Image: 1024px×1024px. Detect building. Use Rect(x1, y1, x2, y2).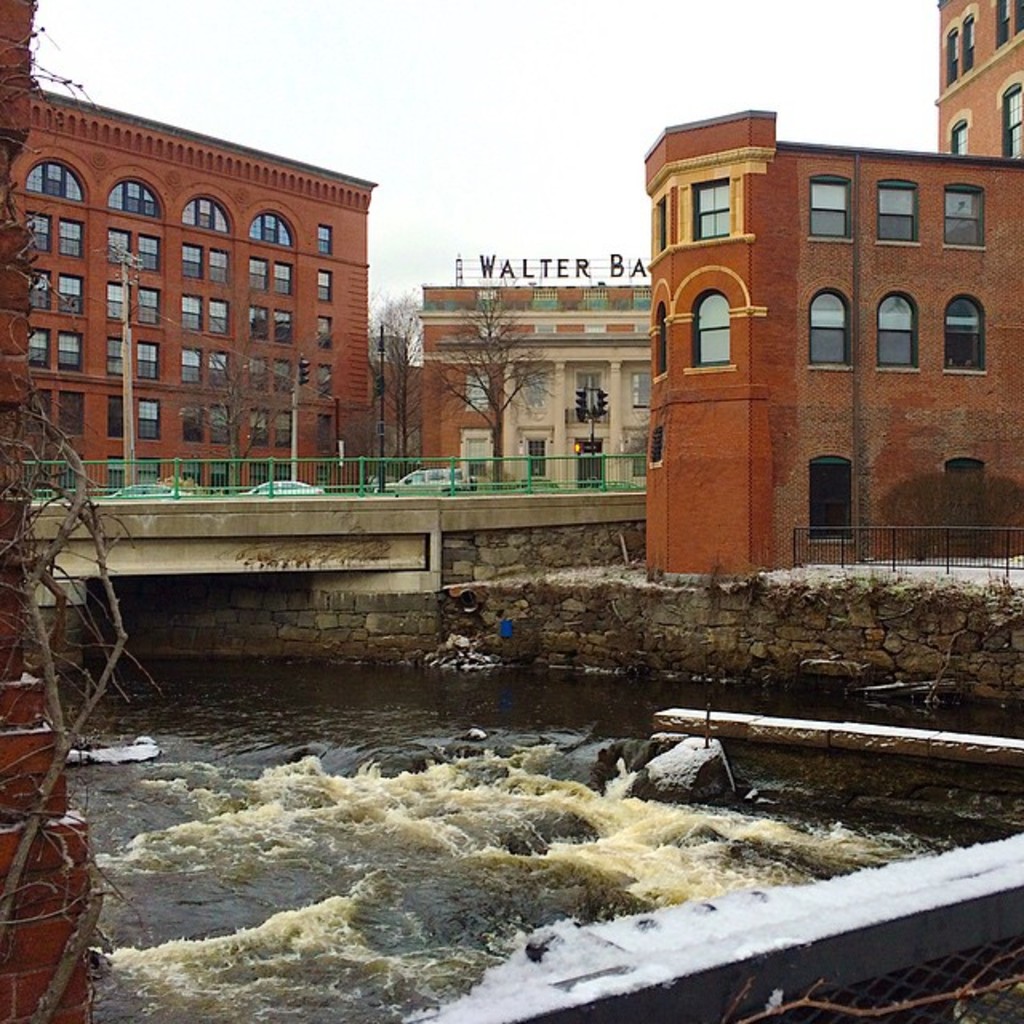
Rect(0, 3, 376, 498).
